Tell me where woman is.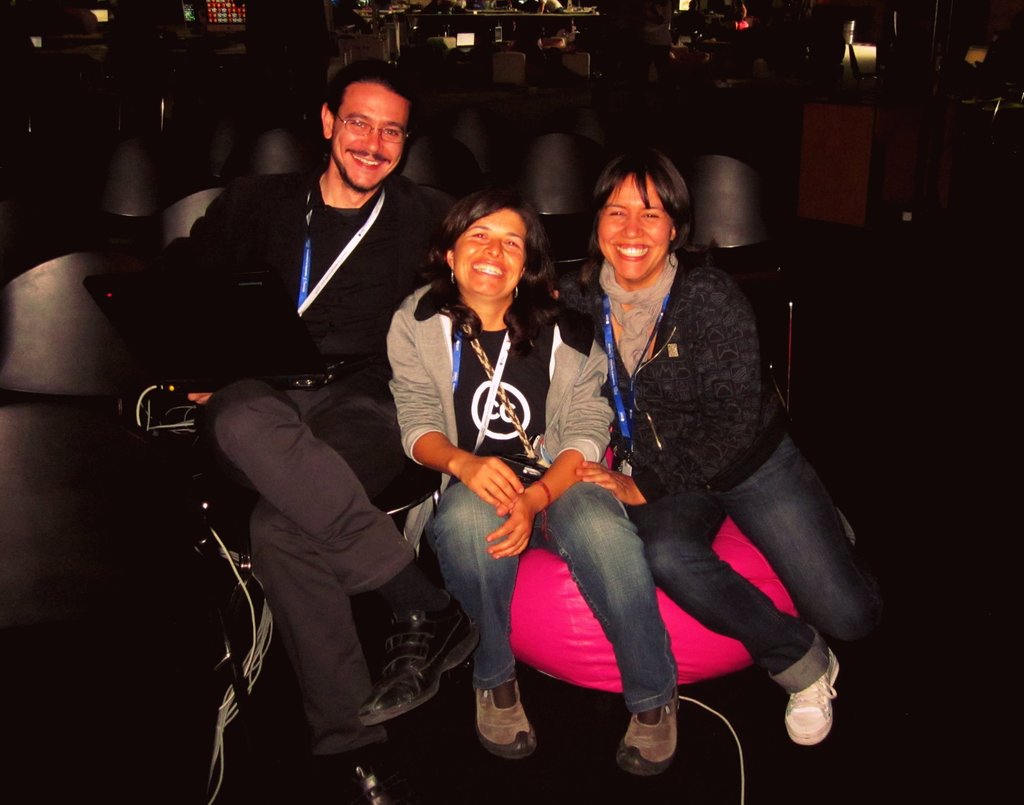
woman is at pyautogui.locateOnScreen(387, 184, 686, 779).
